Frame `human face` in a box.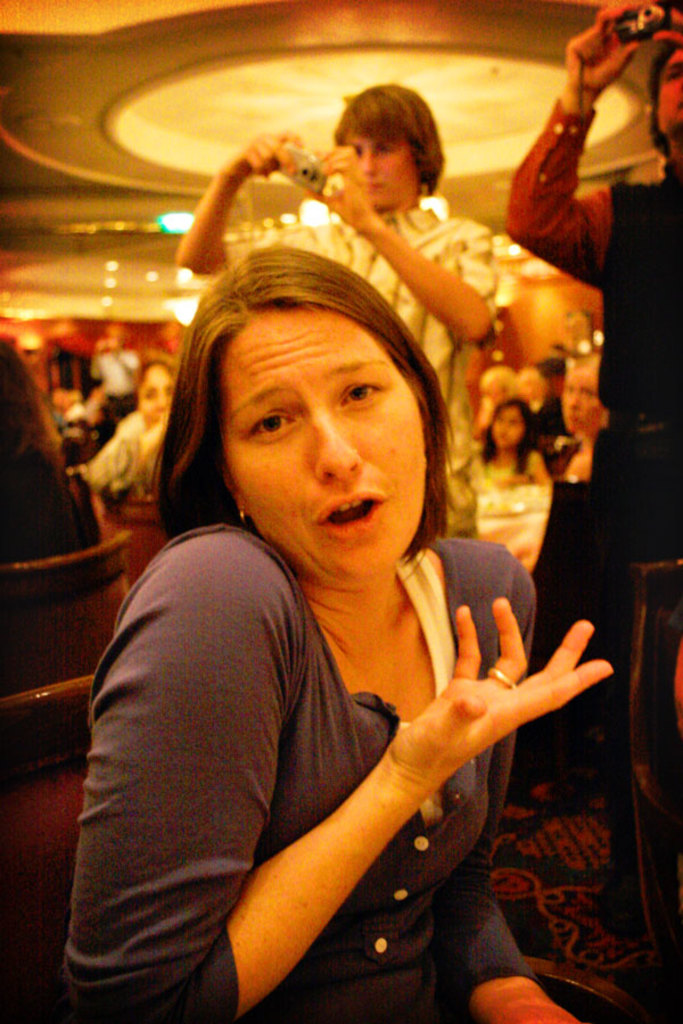
pyautogui.locateOnScreen(653, 47, 682, 144).
